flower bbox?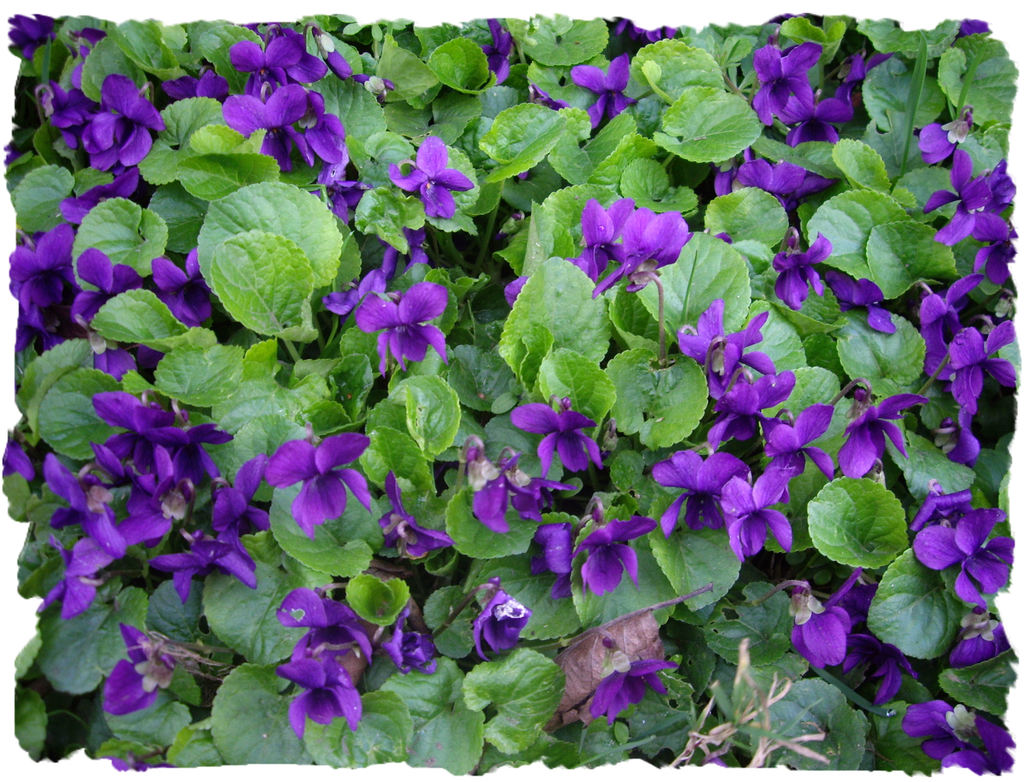
(x1=474, y1=441, x2=576, y2=535)
